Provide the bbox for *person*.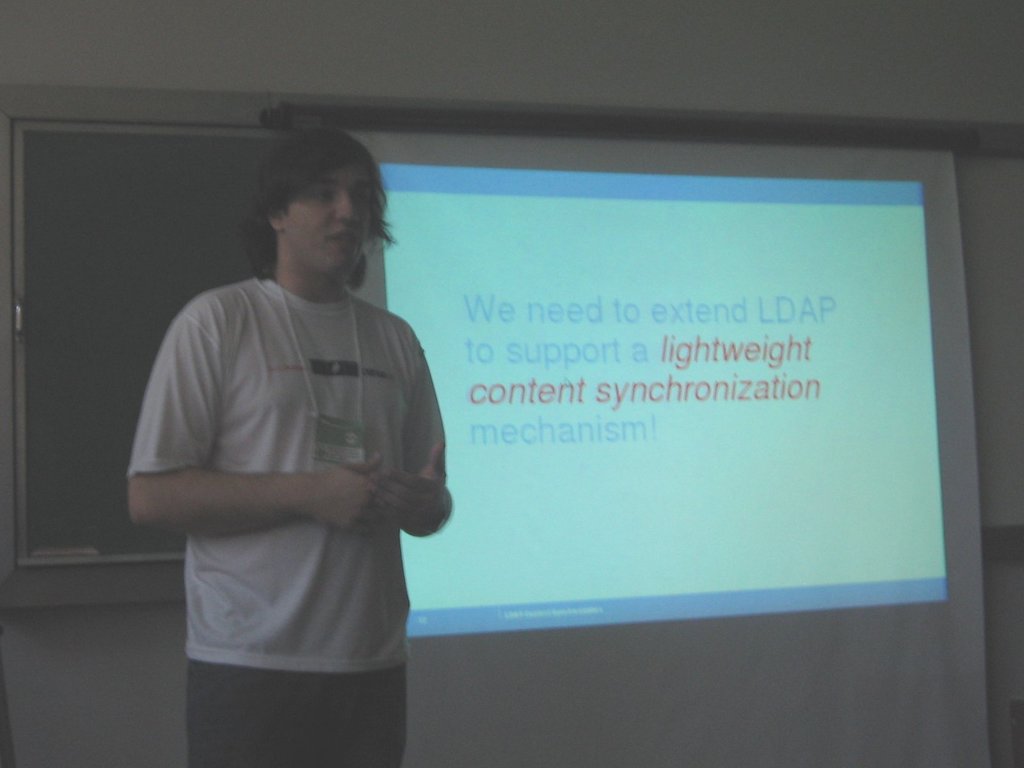
[104,116,453,767].
